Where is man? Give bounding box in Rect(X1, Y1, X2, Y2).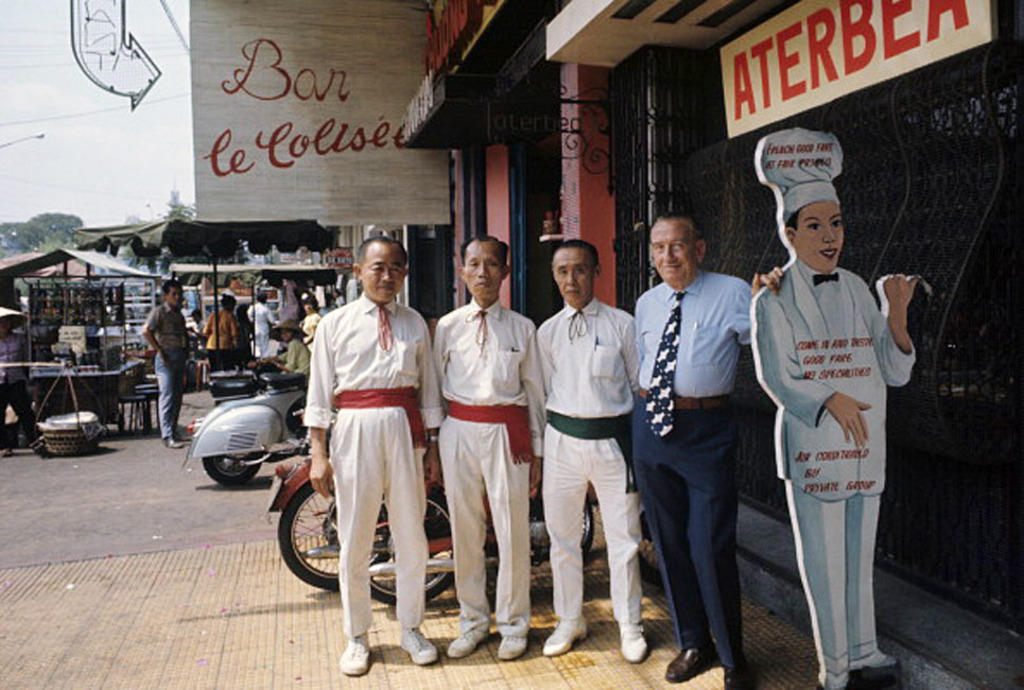
Rect(628, 215, 785, 689).
